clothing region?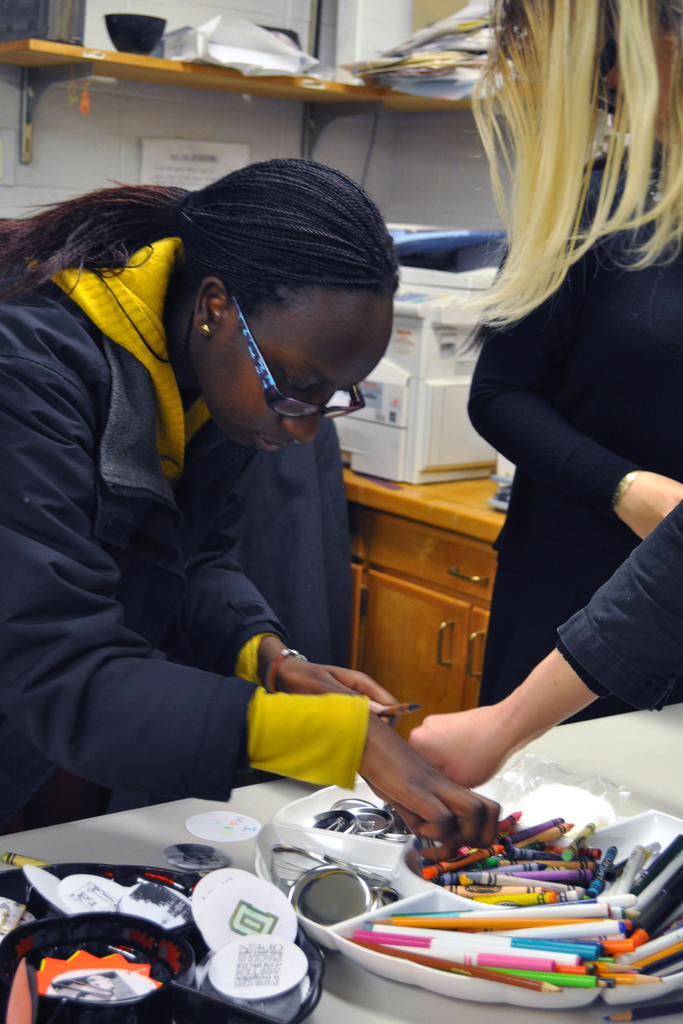
l=456, t=141, r=682, b=724
